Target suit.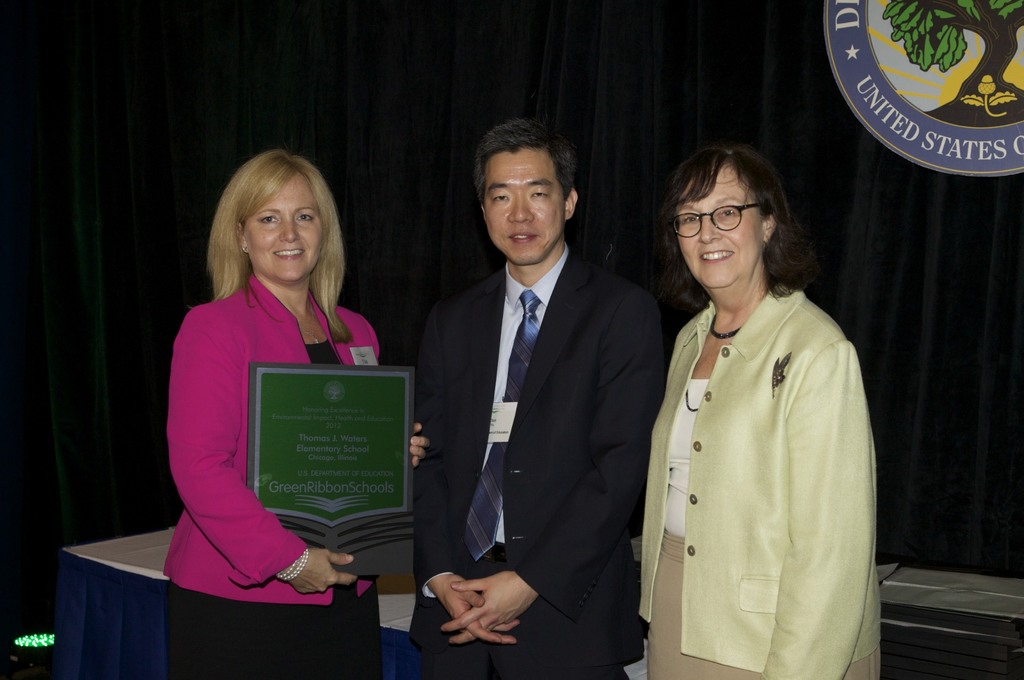
Target region: l=417, t=114, r=660, b=679.
